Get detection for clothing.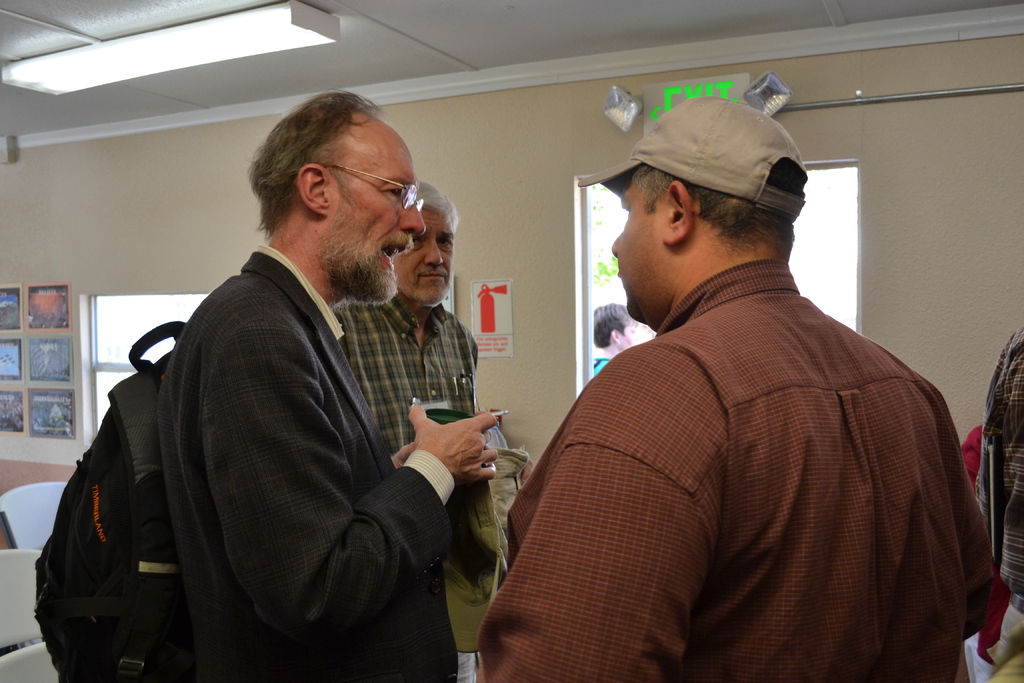
Detection: region(961, 322, 1023, 682).
